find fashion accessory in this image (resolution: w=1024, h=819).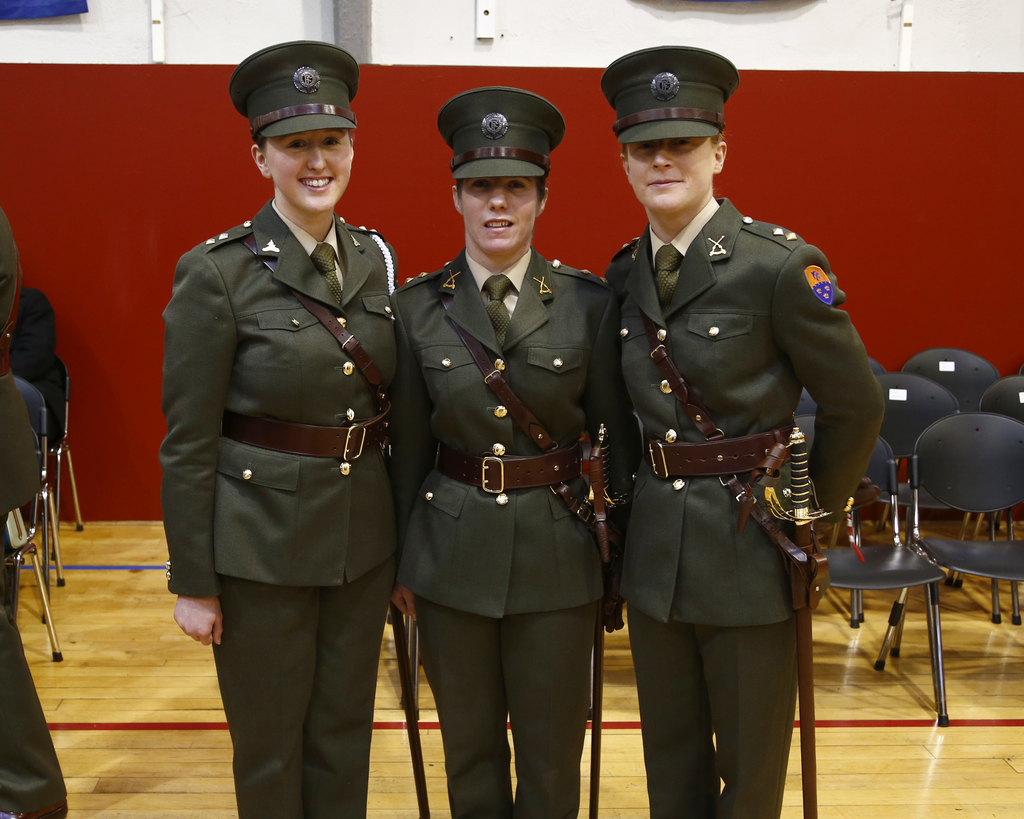
crop(309, 241, 346, 308).
